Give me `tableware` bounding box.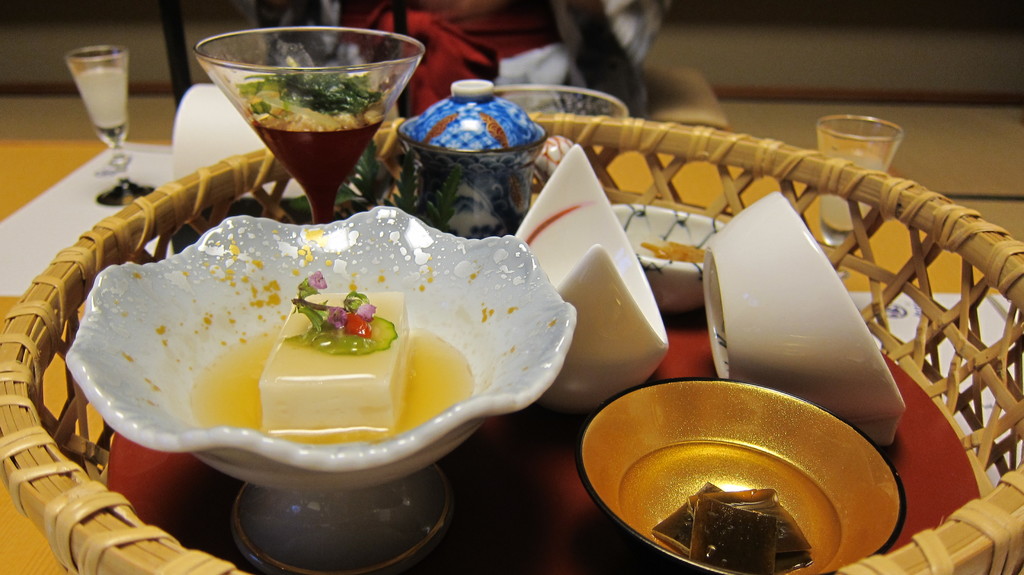
{"x1": 65, "y1": 205, "x2": 580, "y2": 492}.
